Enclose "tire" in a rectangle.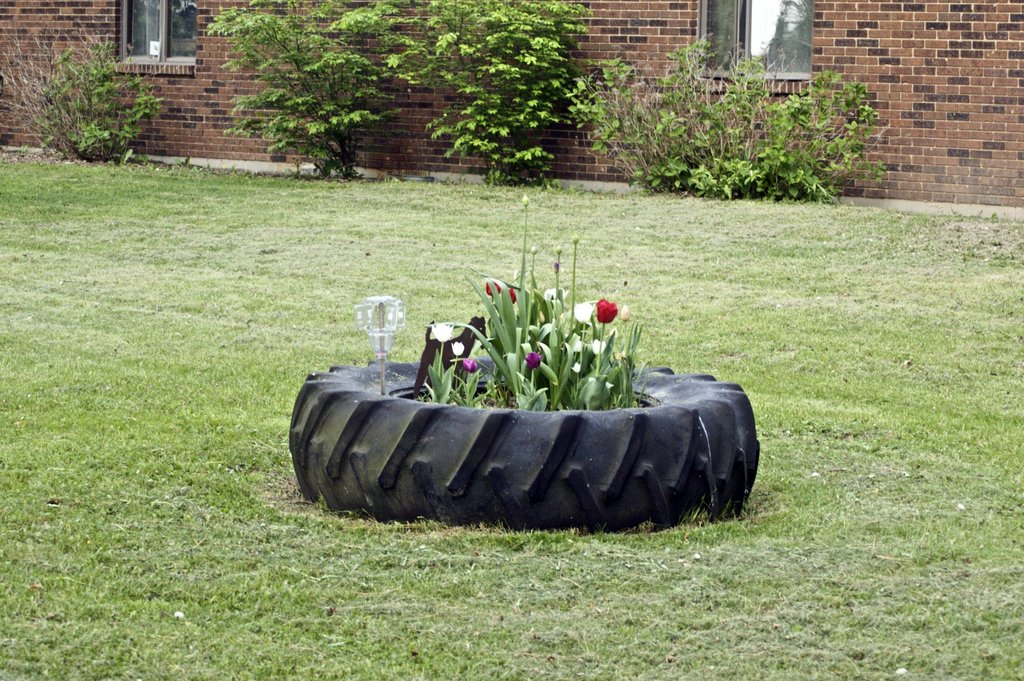
select_region(292, 357, 760, 528).
